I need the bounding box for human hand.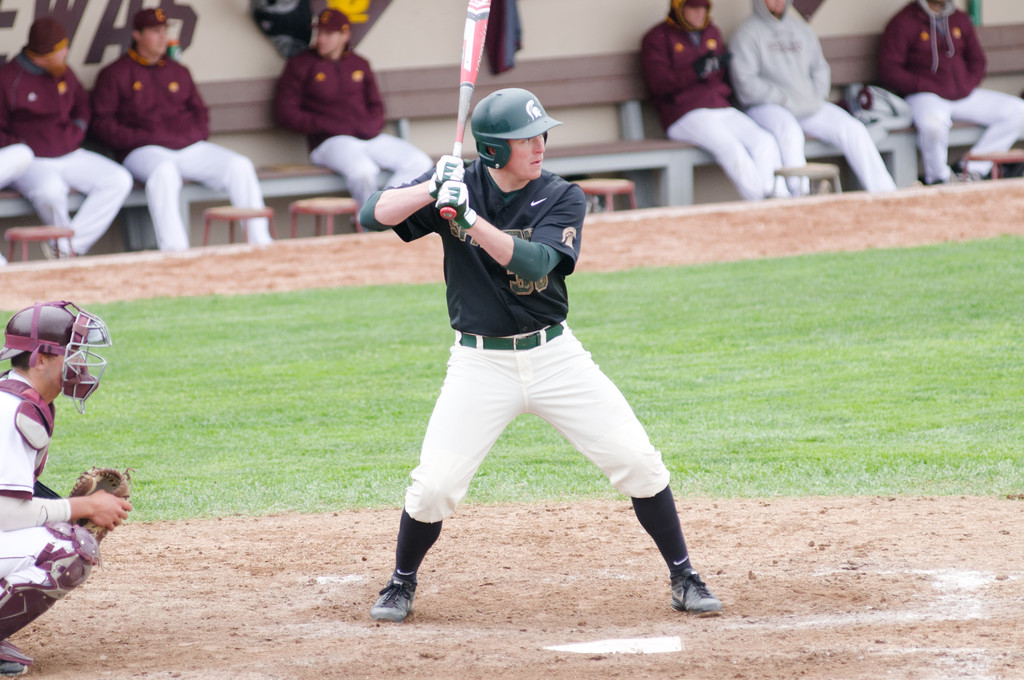
Here it is: {"left": 92, "top": 486, "right": 136, "bottom": 526}.
